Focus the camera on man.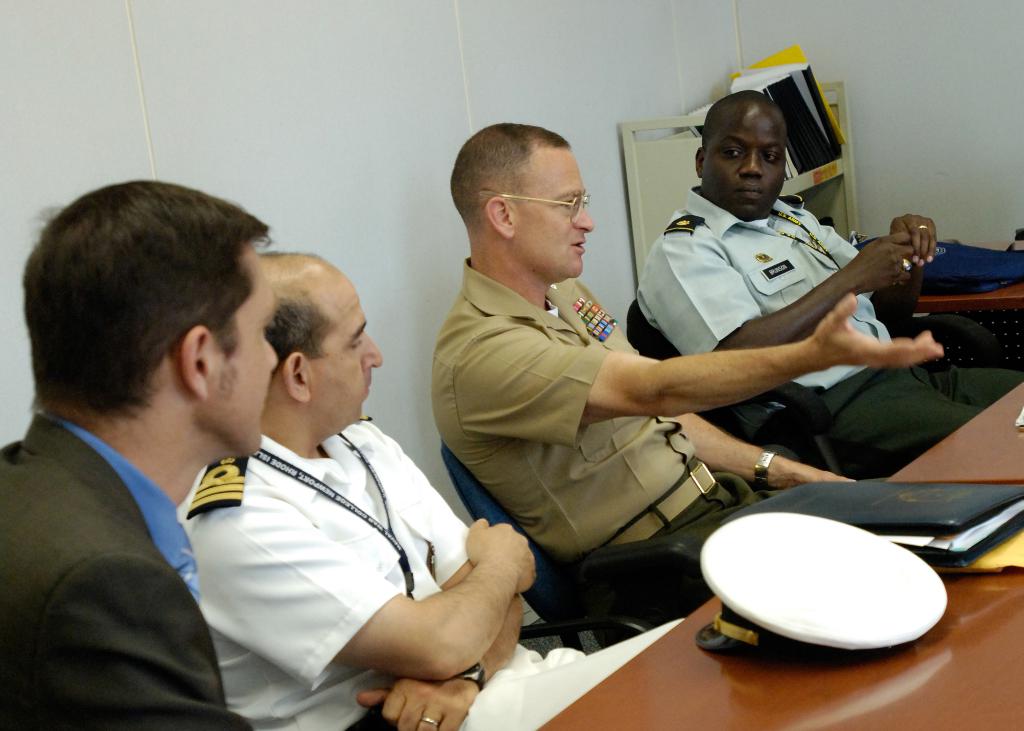
Focus region: l=636, t=93, r=1023, b=481.
